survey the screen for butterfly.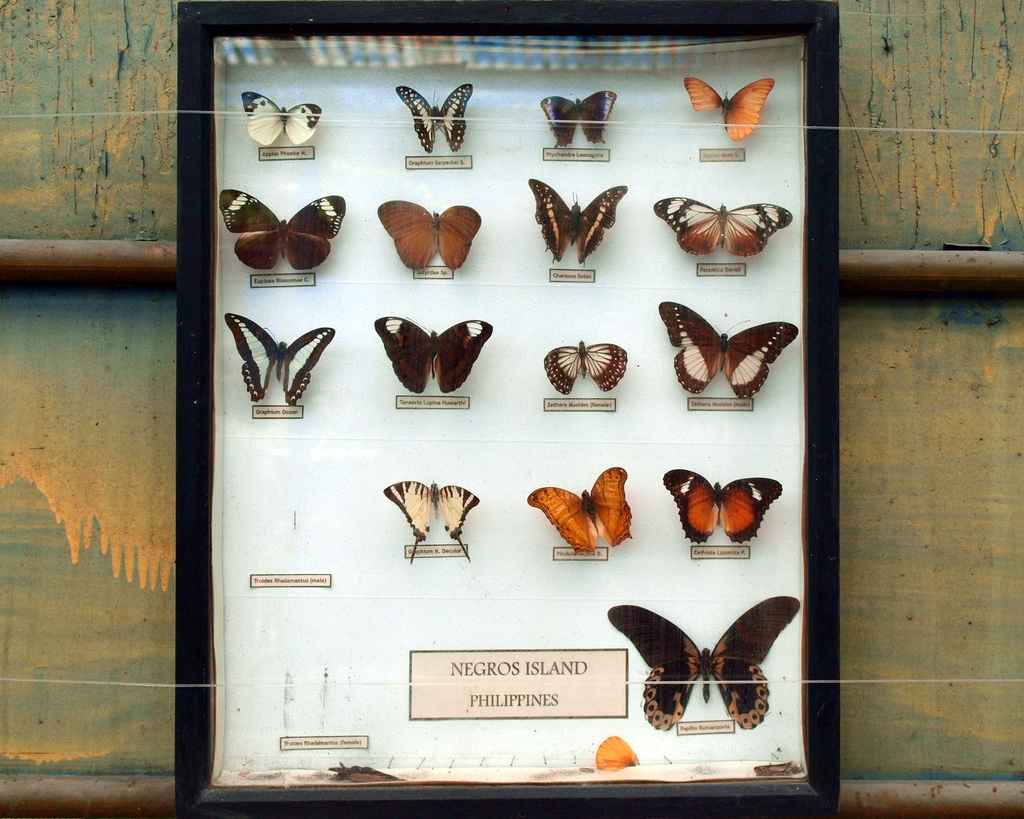
Survey found: [x1=541, y1=338, x2=628, y2=400].
